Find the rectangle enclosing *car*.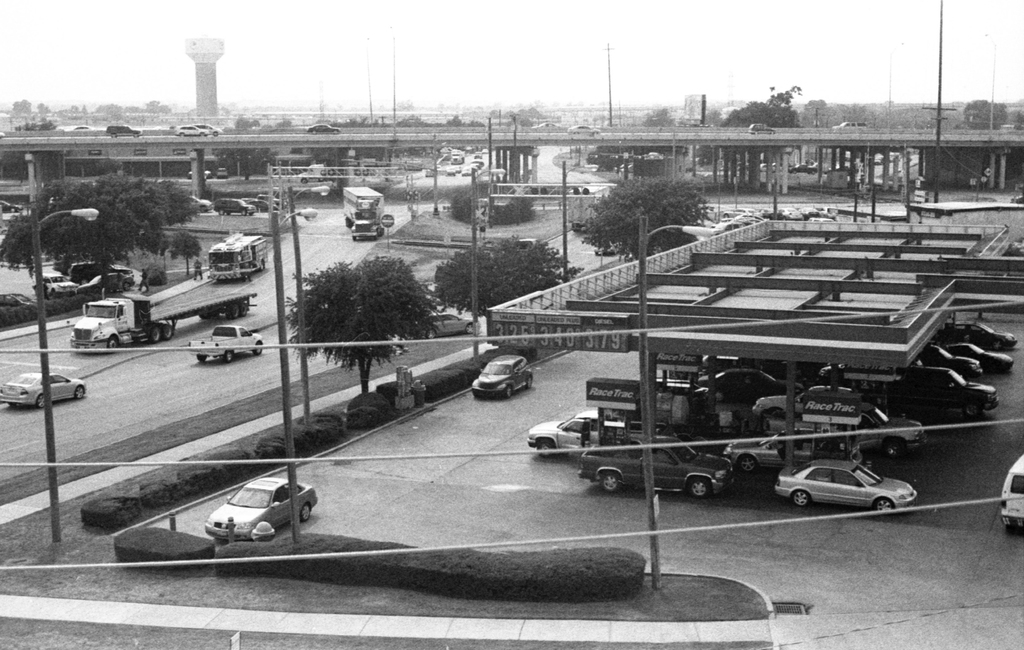
0,201,24,212.
